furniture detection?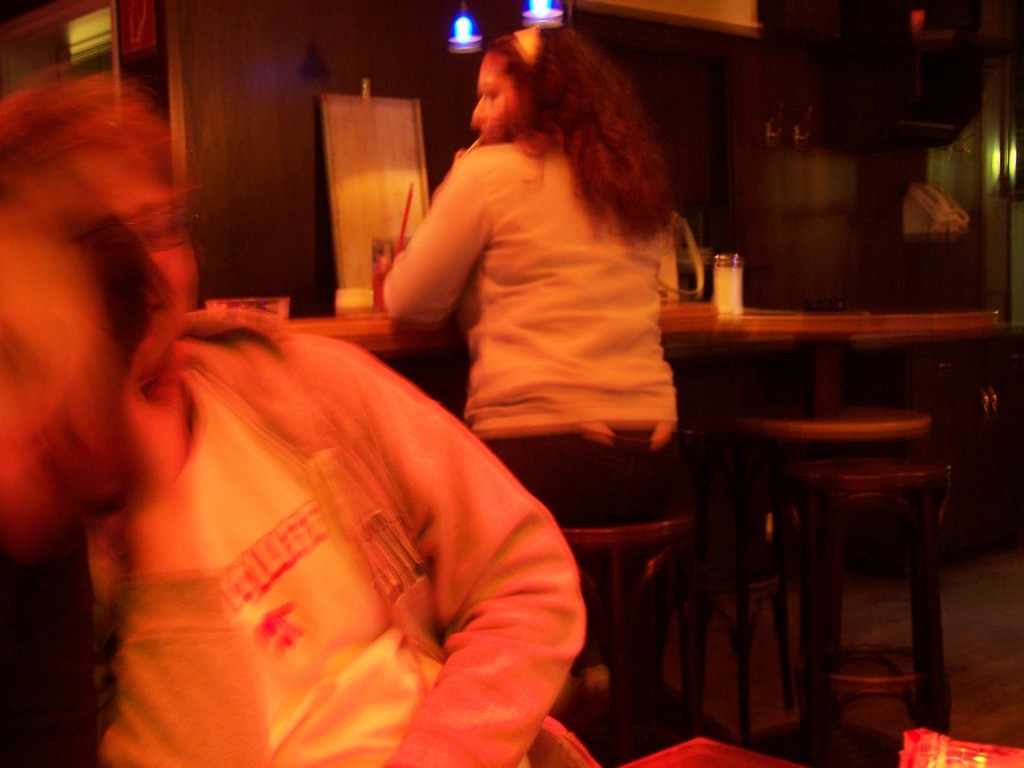
bbox=[732, 387, 972, 730]
